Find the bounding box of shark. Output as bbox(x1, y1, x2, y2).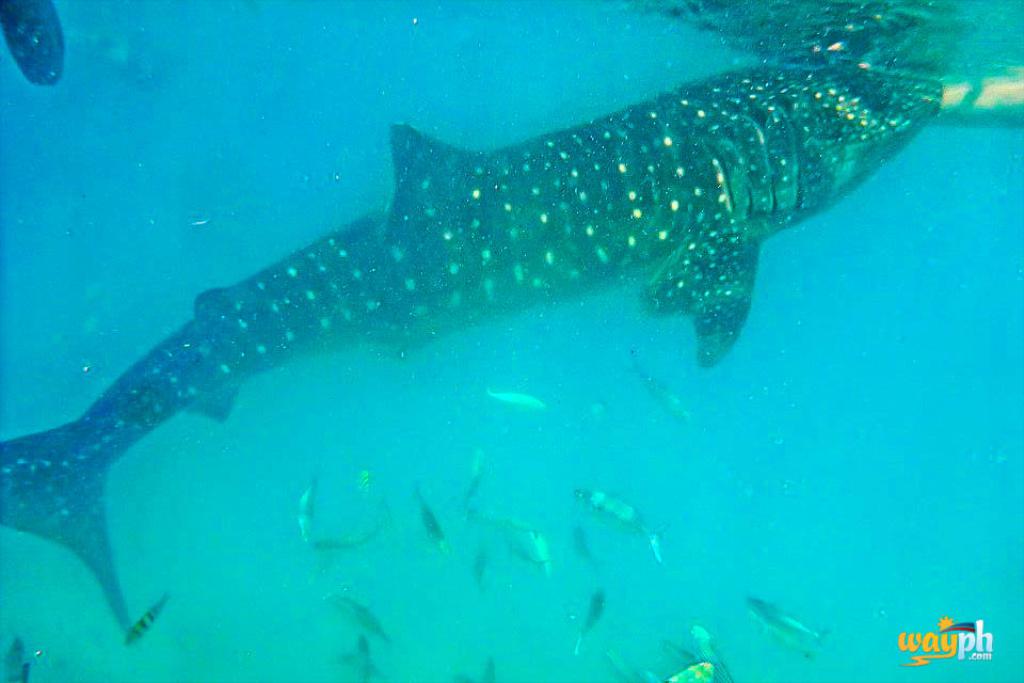
bbox(0, 58, 946, 632).
